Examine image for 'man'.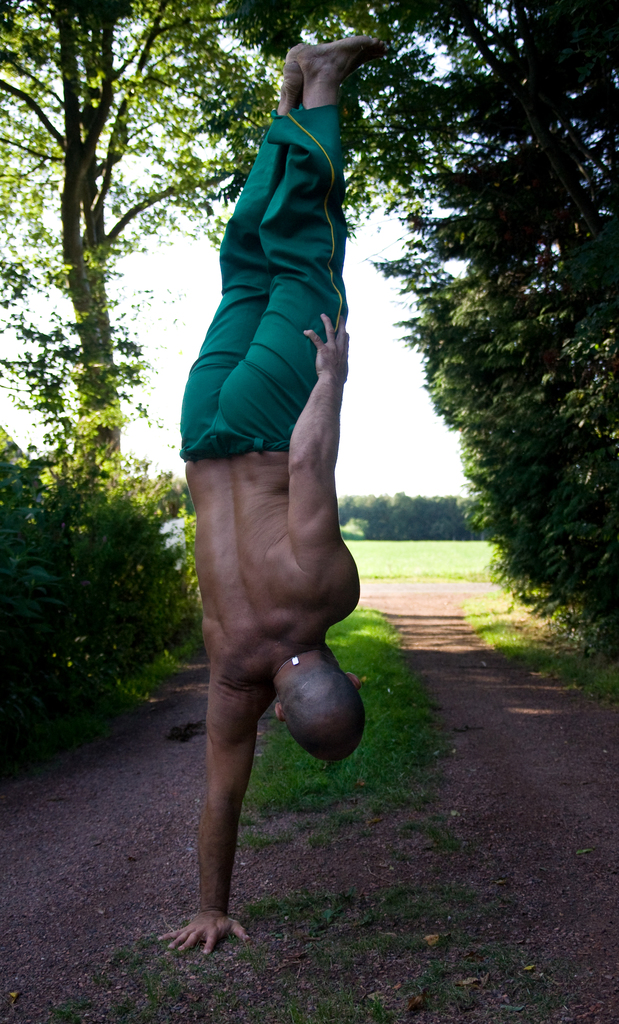
Examination result: select_region(165, 3, 380, 1009).
